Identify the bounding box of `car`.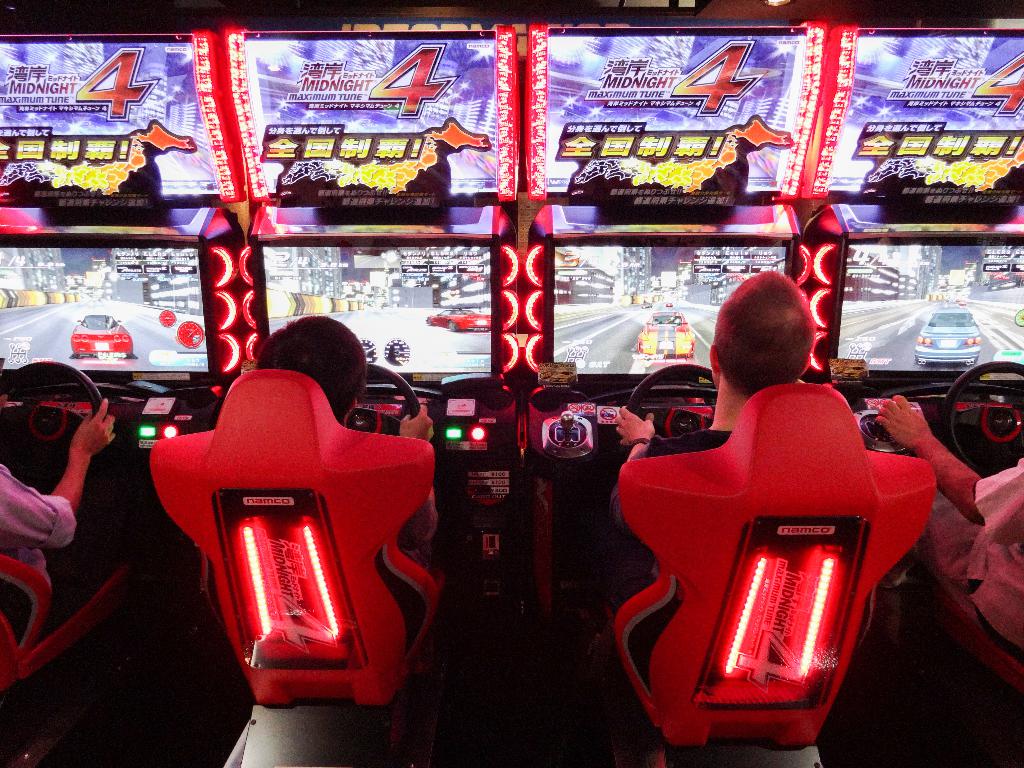
select_region(634, 311, 689, 359).
